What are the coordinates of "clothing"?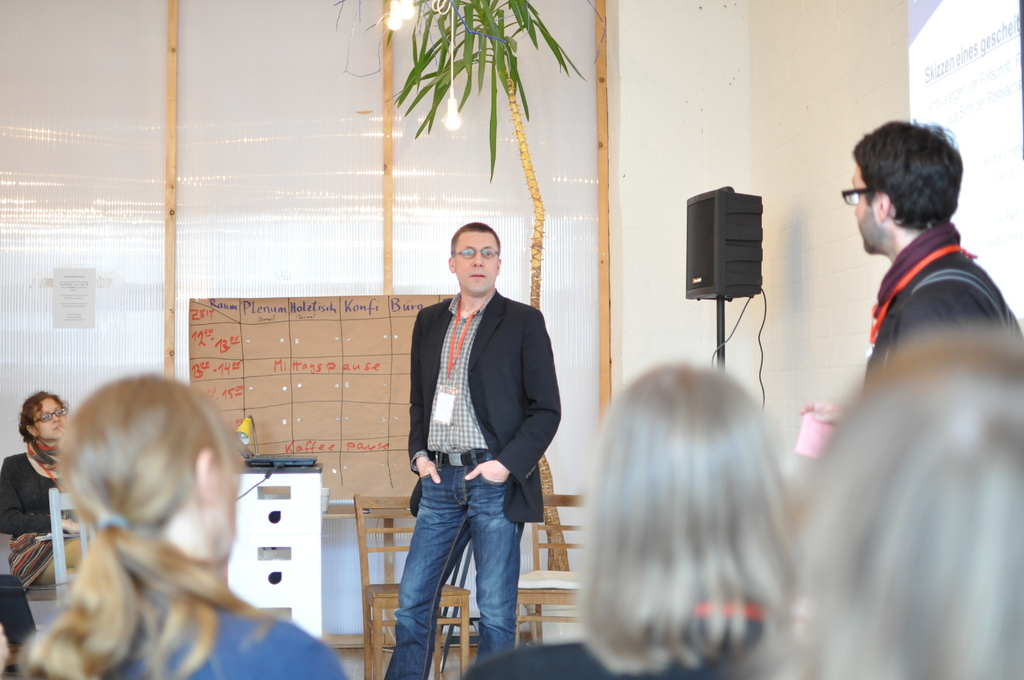
select_region(382, 289, 563, 679).
